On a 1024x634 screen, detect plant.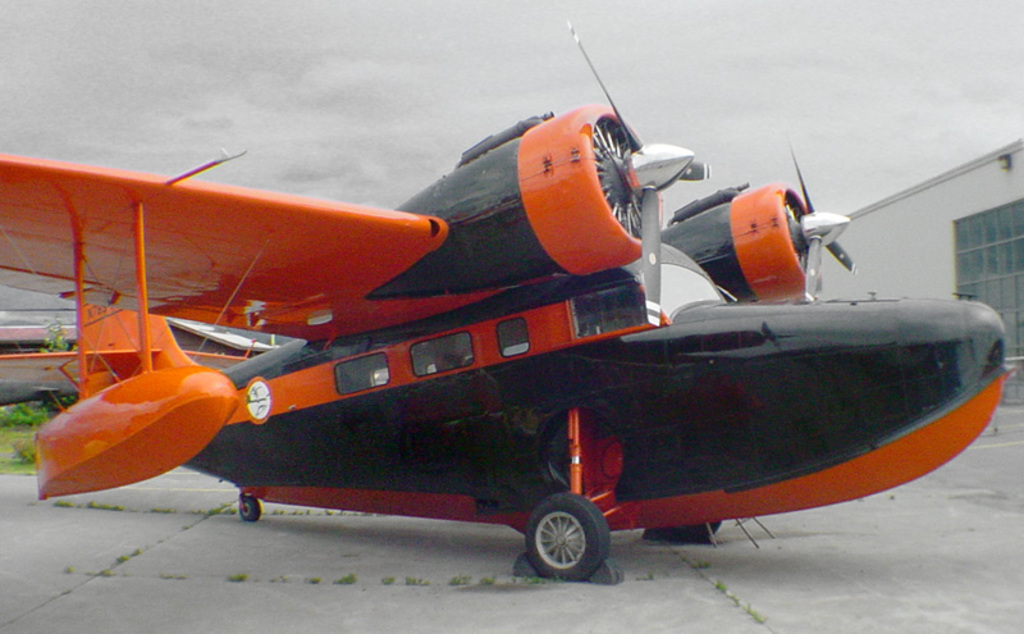
x1=311, y1=576, x2=321, y2=589.
